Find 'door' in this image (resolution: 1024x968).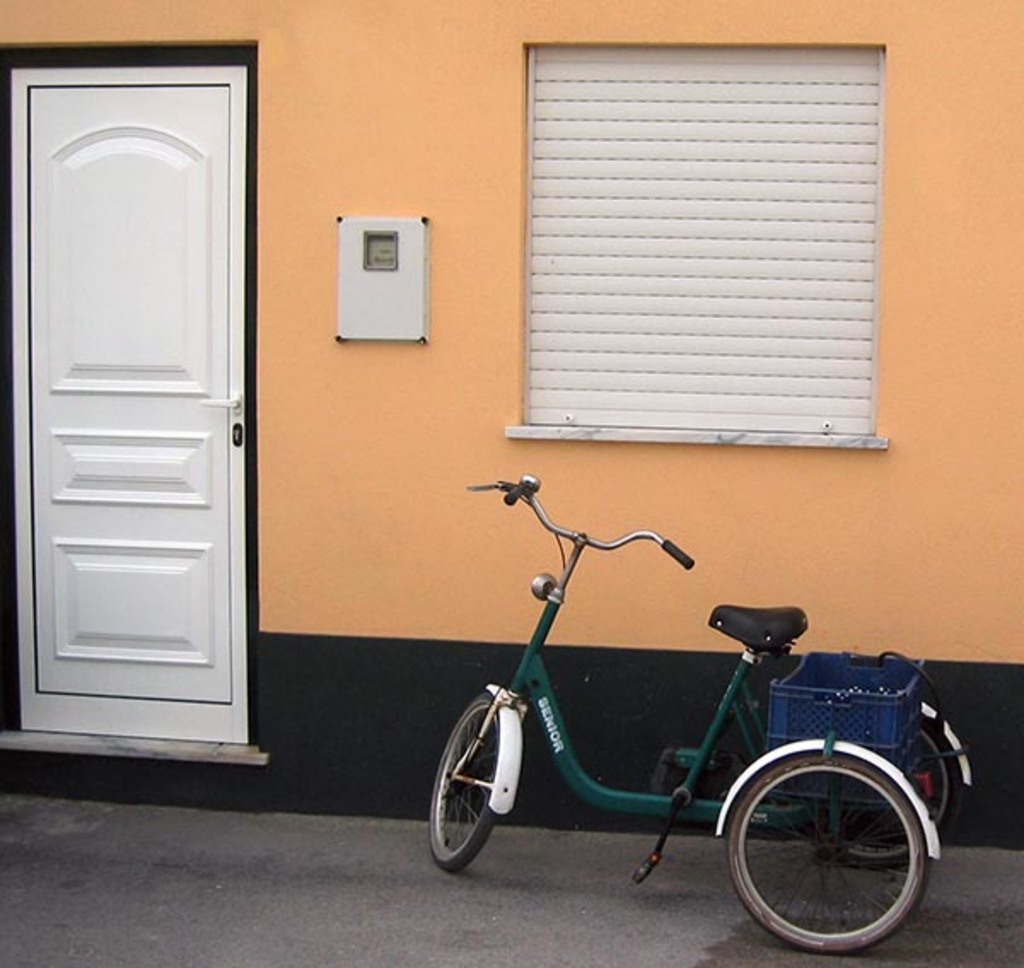
5 0 268 809.
